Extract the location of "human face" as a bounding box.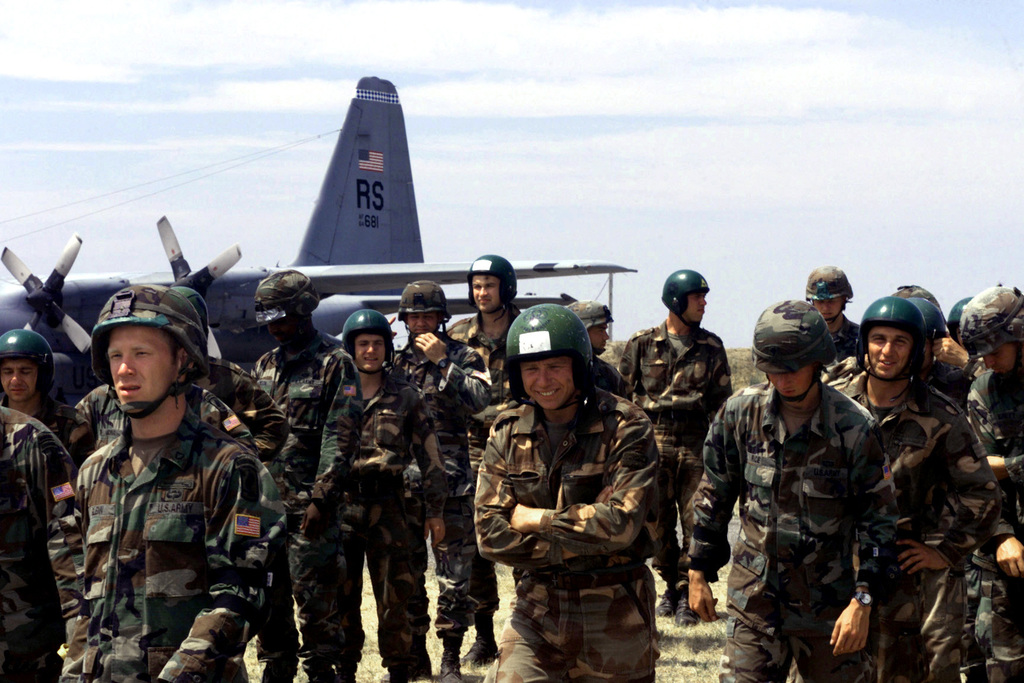
(688,294,709,322).
